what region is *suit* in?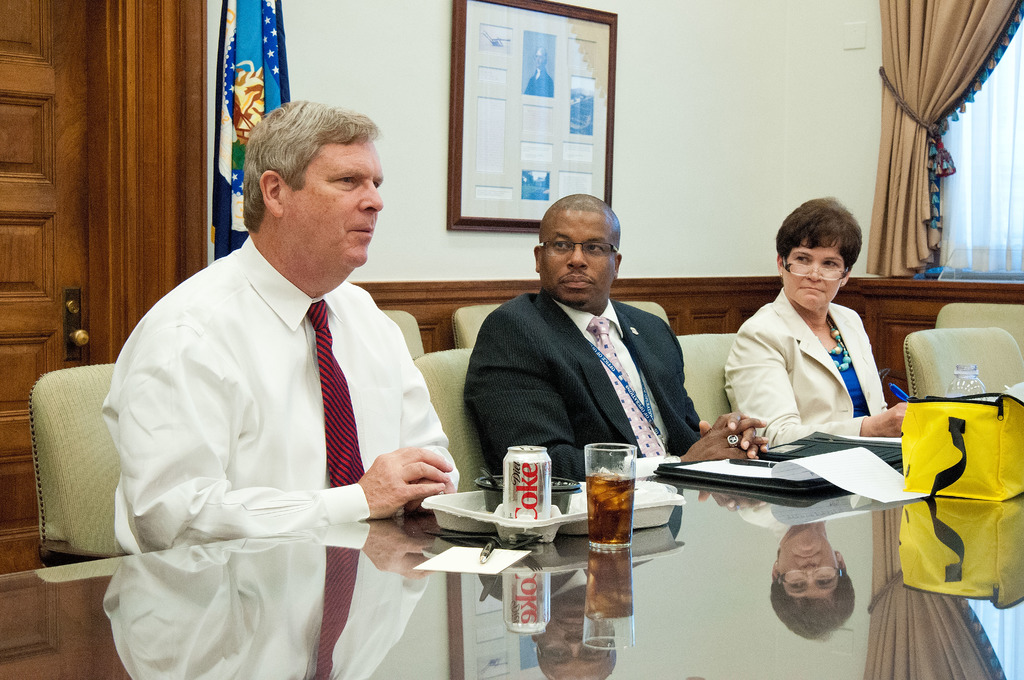
left=461, top=235, right=732, bottom=501.
